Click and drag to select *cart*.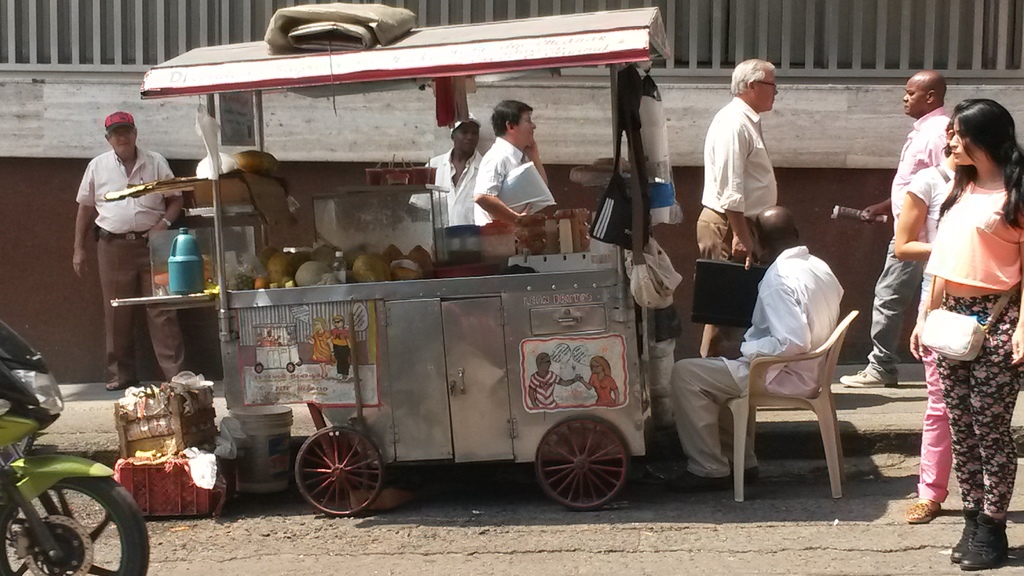
Selection: bbox(121, 0, 778, 548).
